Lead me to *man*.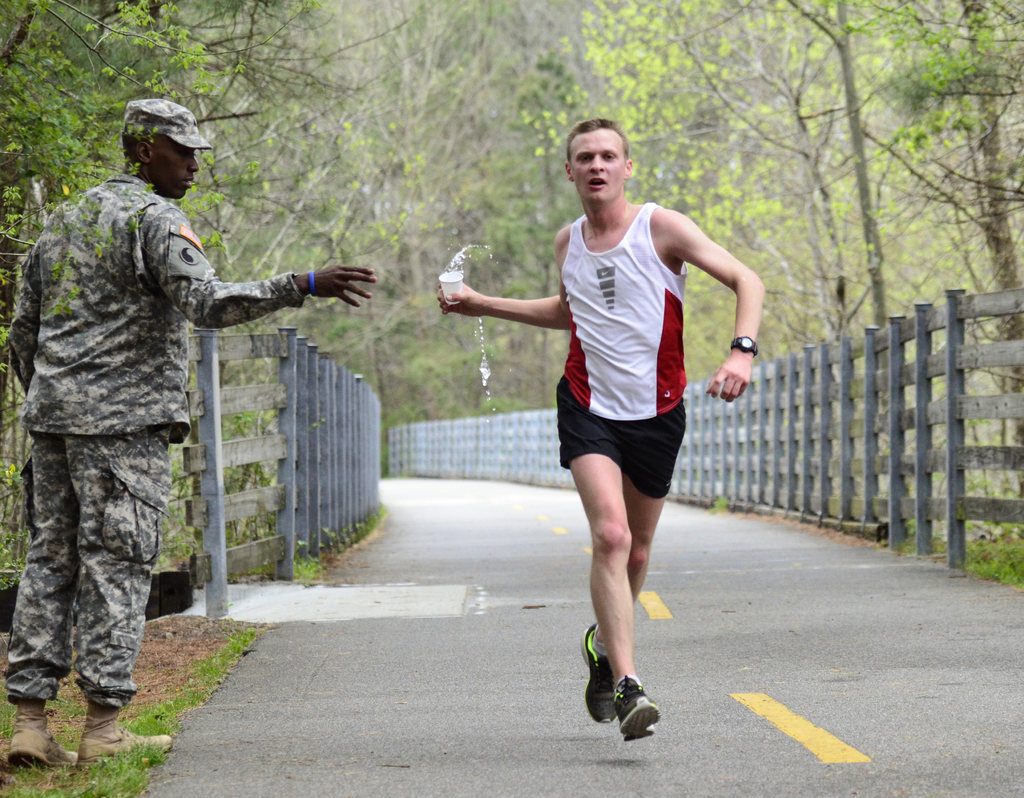
Lead to detection(5, 97, 378, 770).
